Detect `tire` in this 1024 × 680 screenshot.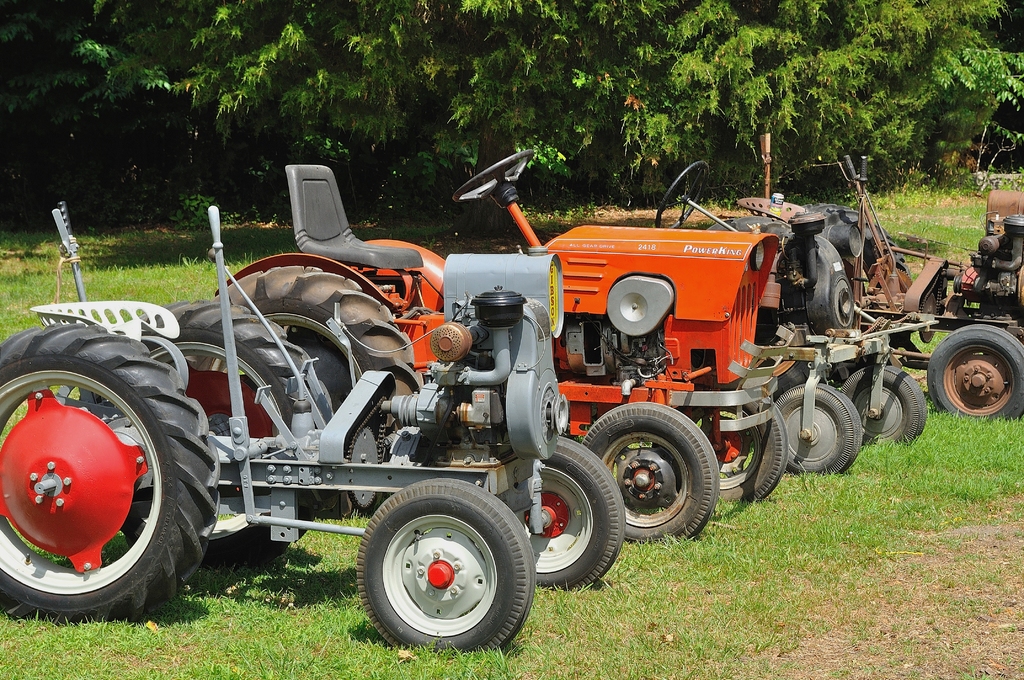
Detection: box=[216, 265, 424, 433].
